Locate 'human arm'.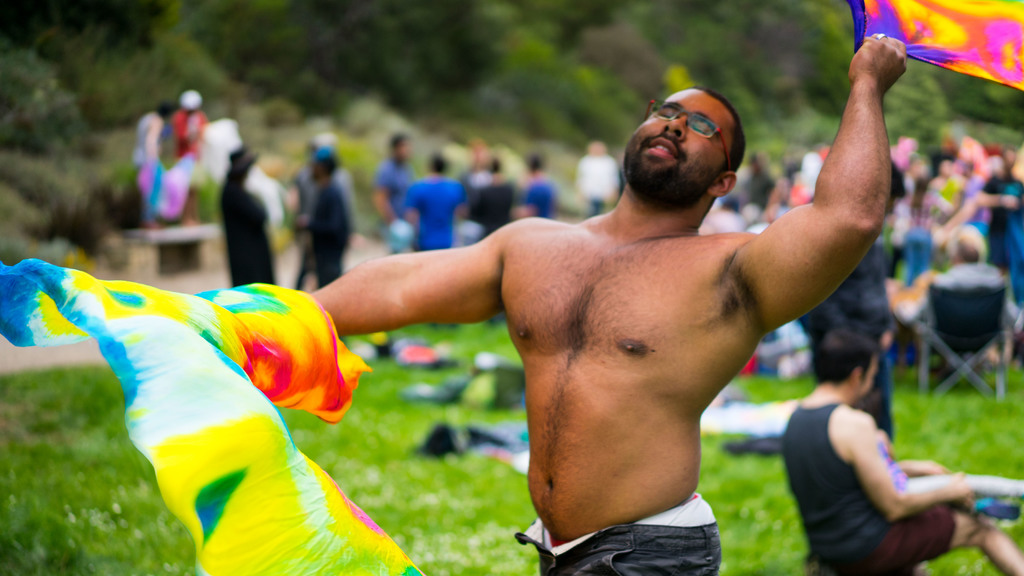
Bounding box: bbox(369, 176, 390, 213).
